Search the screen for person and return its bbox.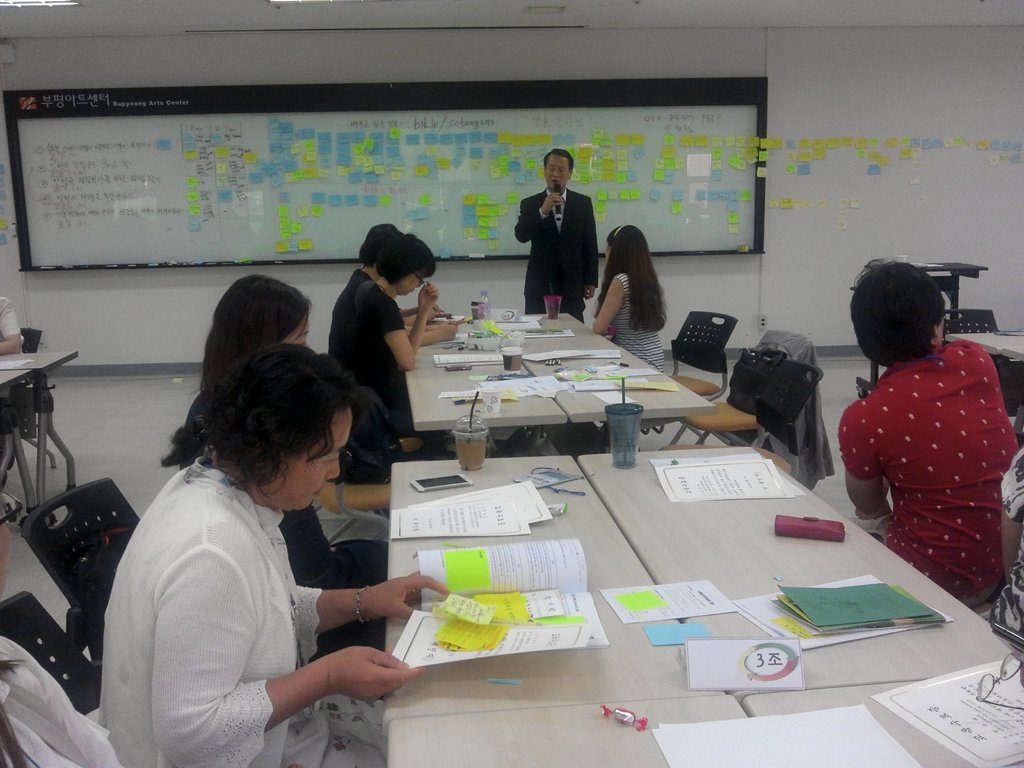
Found: pyautogui.locateOnScreen(98, 339, 452, 767).
